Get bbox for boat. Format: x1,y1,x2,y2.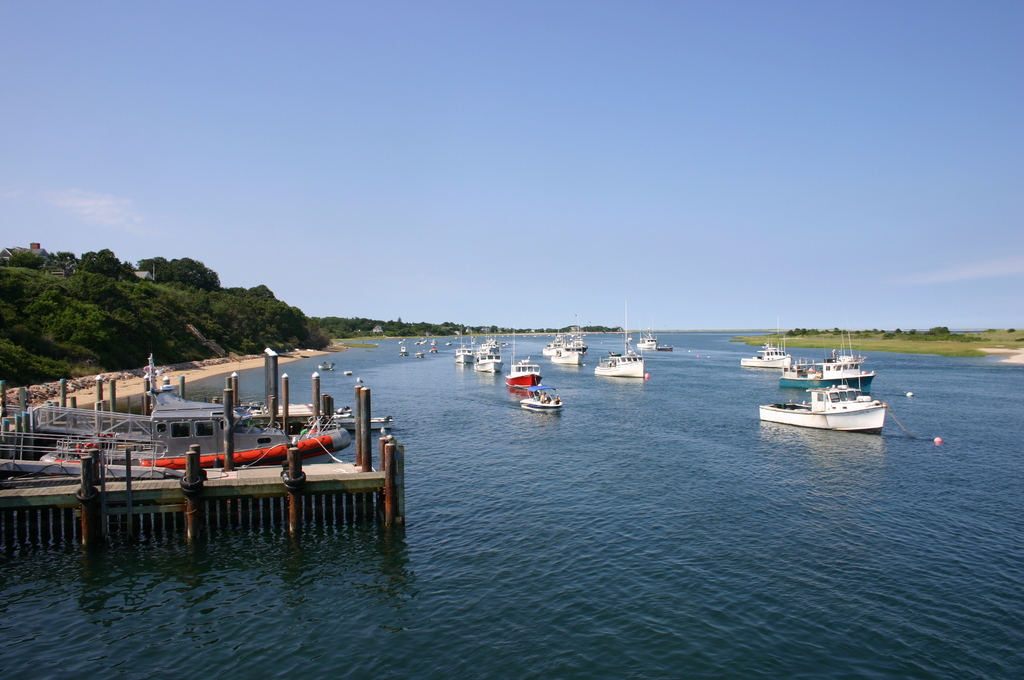
397,342,408,358.
